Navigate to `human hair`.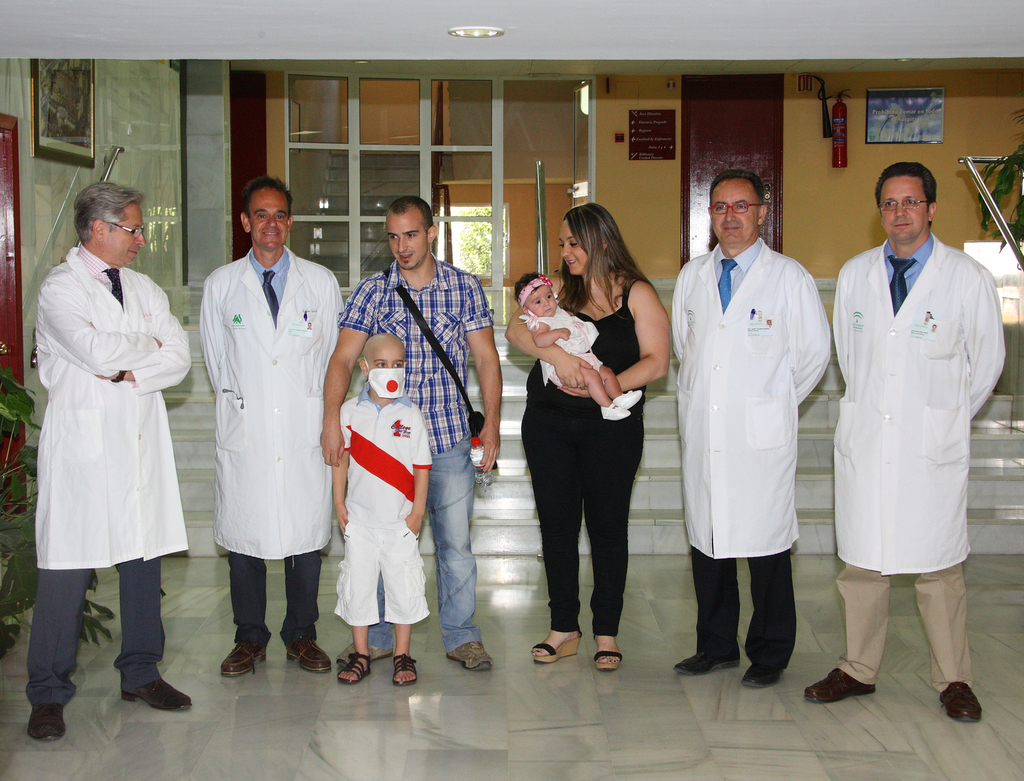
Navigation target: 556,203,658,325.
